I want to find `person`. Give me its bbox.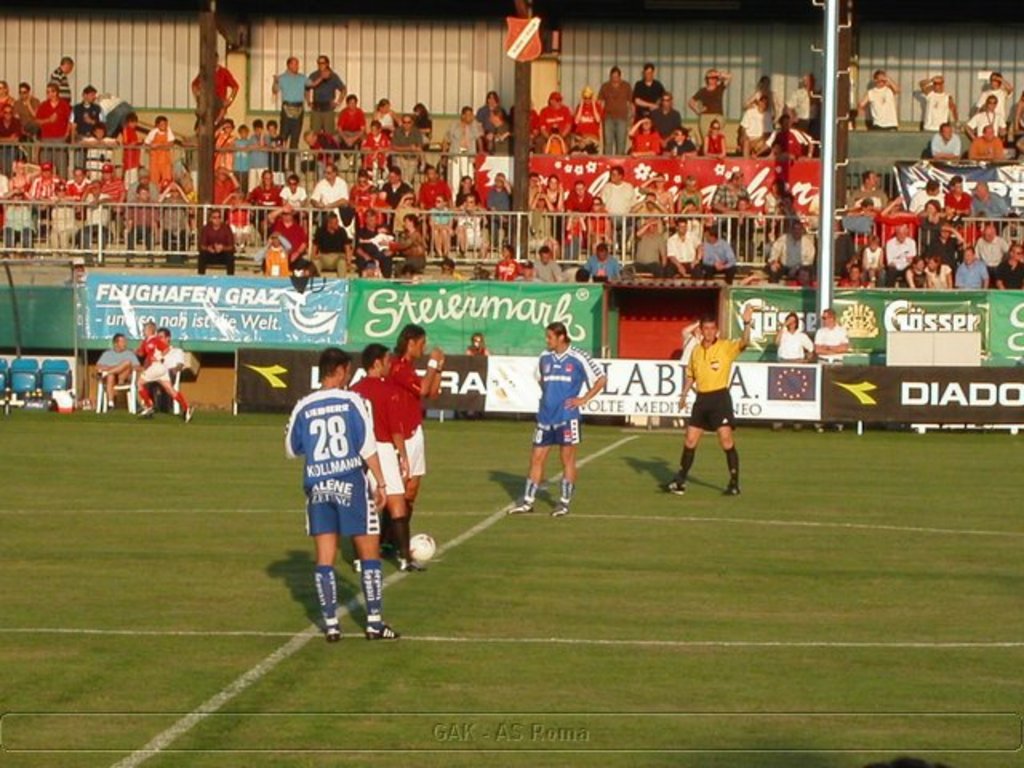
region(770, 312, 814, 360).
